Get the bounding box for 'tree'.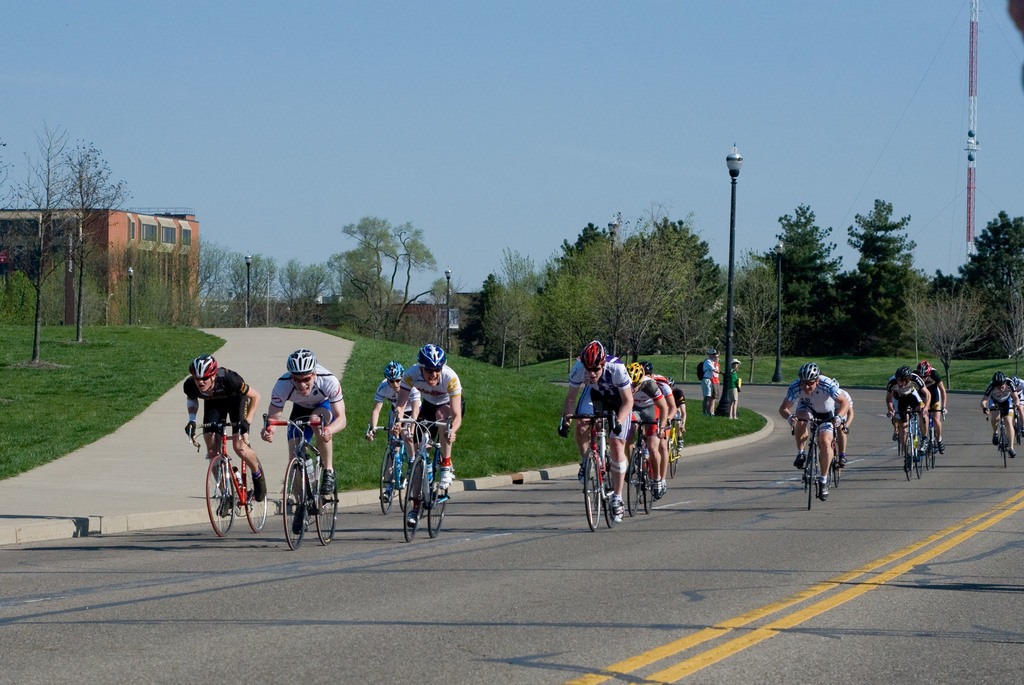
bbox(65, 131, 135, 347).
